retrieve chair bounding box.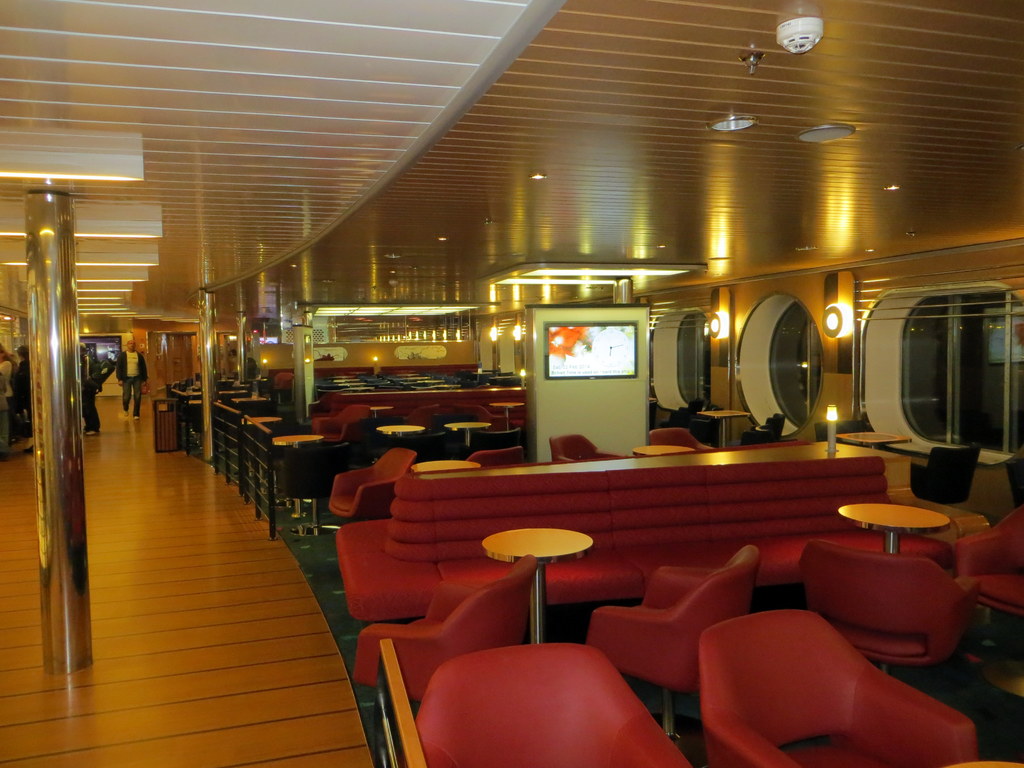
Bounding box: [left=310, top=403, right=373, bottom=454].
